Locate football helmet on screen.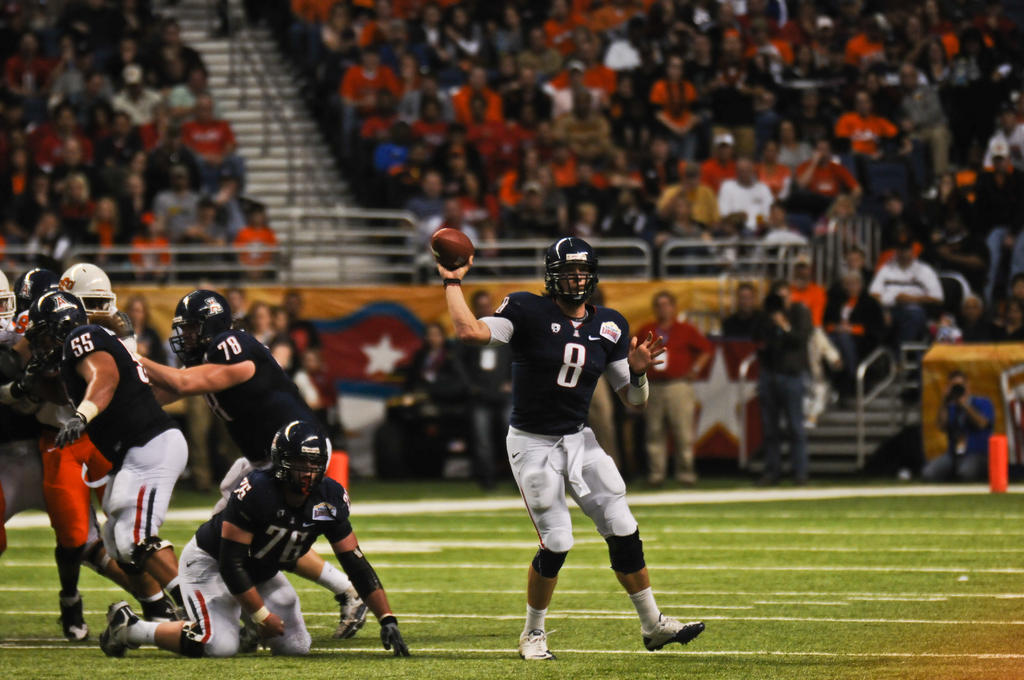
On screen at x1=22 y1=287 x2=82 y2=343.
